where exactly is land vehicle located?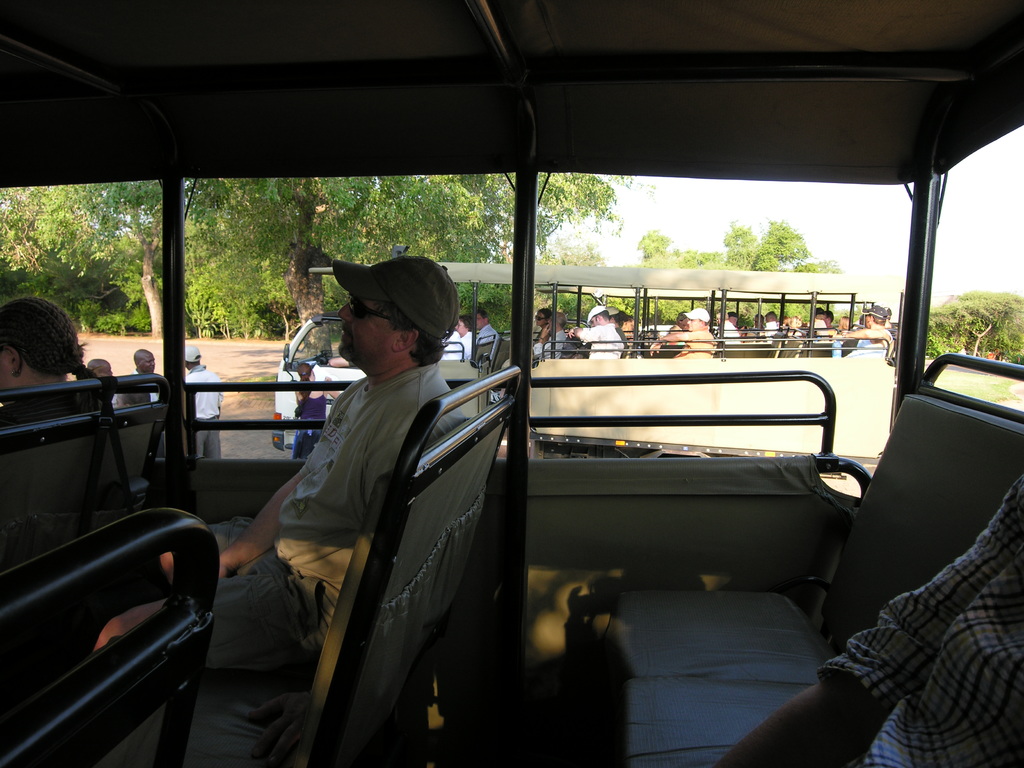
Its bounding box is box(0, 0, 1022, 767).
